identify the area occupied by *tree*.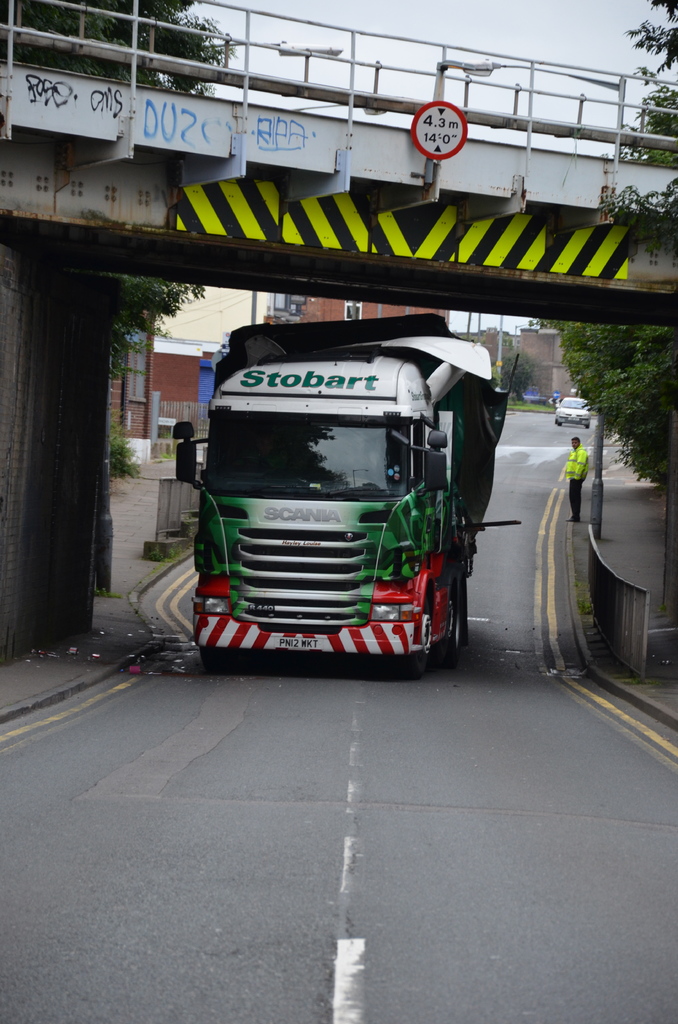
Area: locate(548, 0, 677, 481).
